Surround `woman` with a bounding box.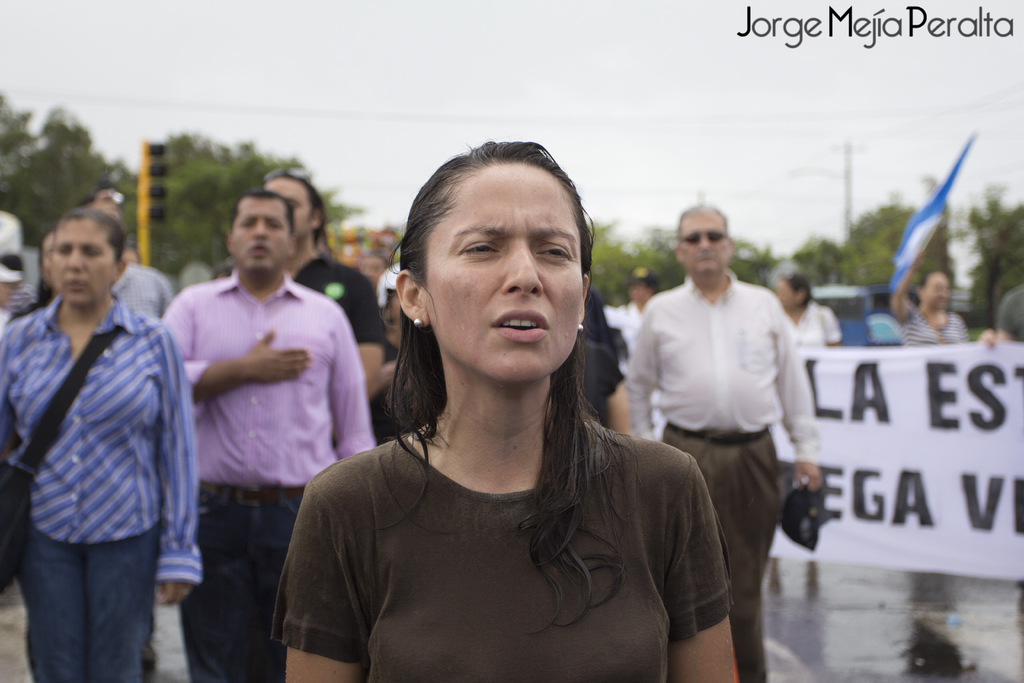
768, 272, 842, 344.
